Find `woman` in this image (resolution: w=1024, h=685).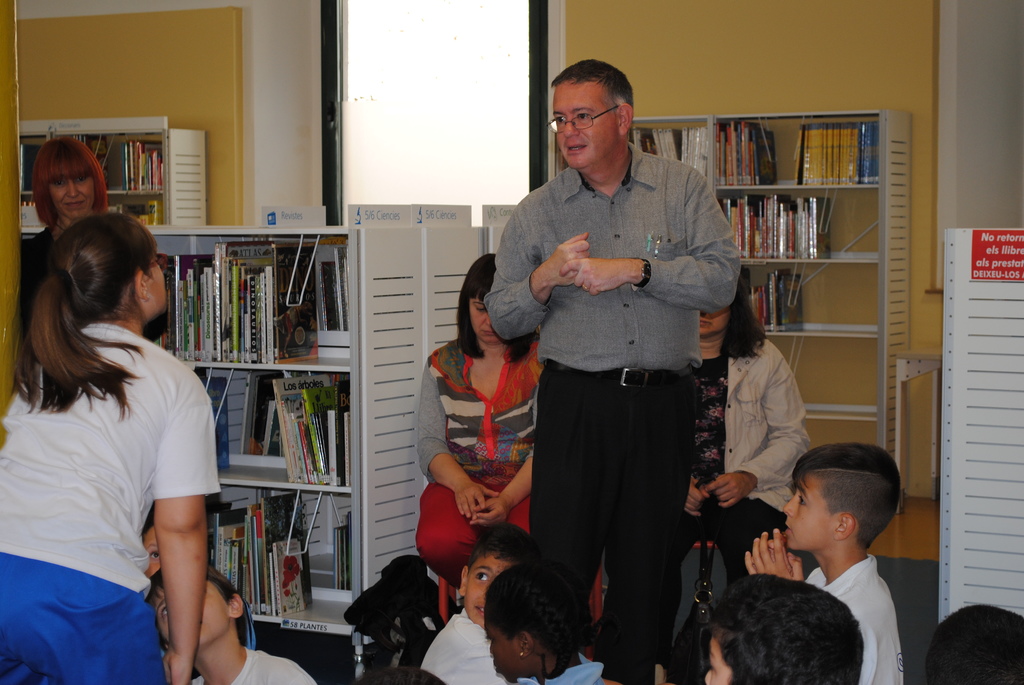
656, 261, 811, 684.
